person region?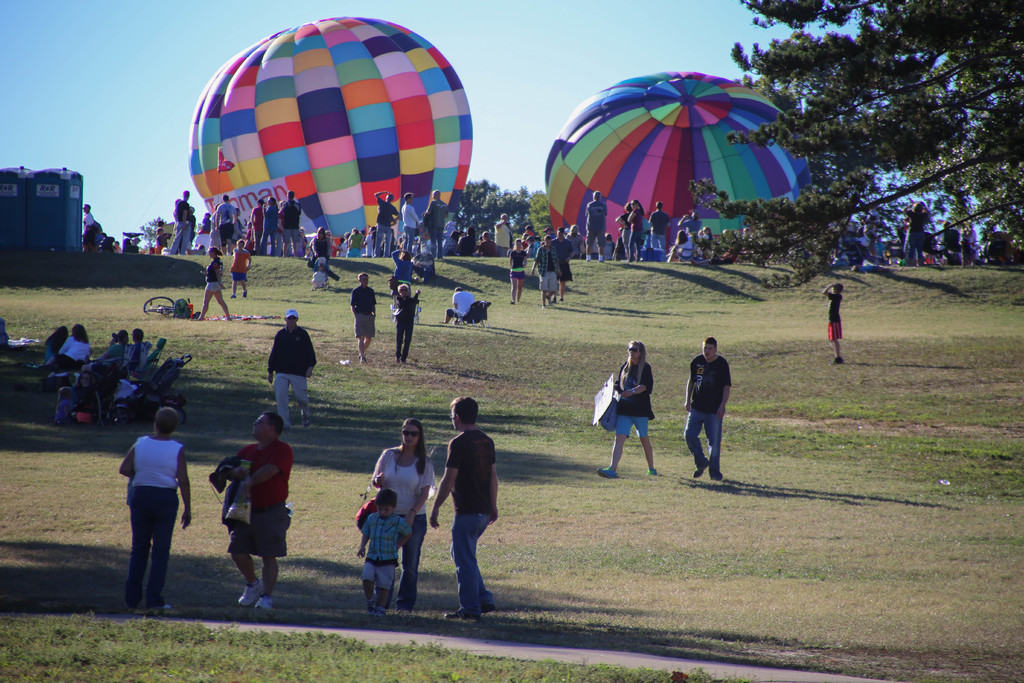
423 188 448 258
